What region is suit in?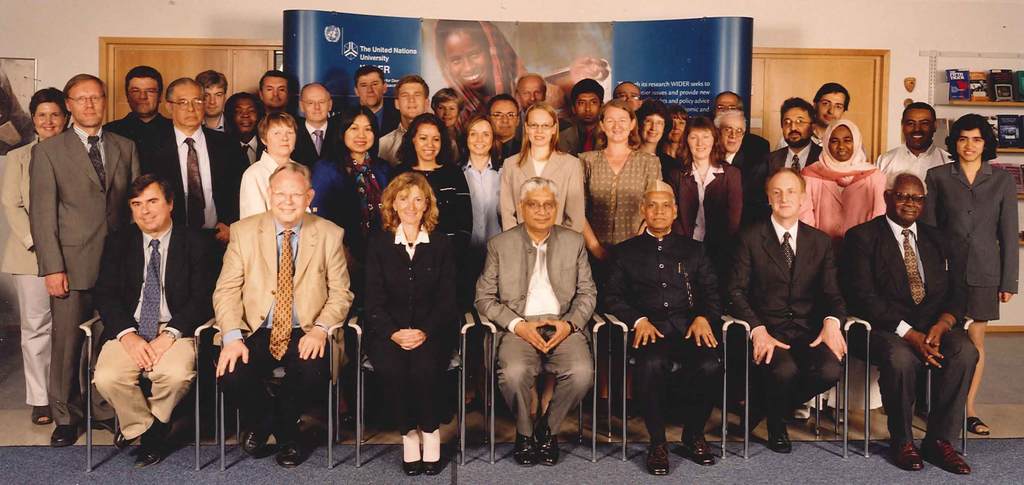
299,118,340,174.
